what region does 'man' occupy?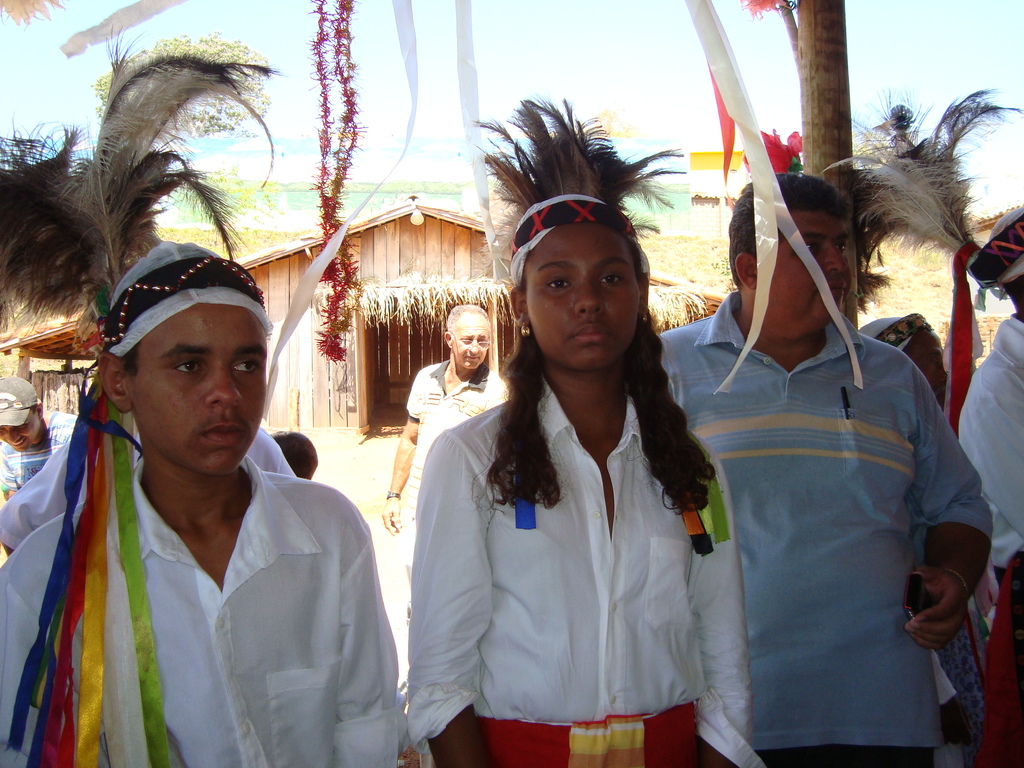
<bbox>0, 377, 77, 500</bbox>.
